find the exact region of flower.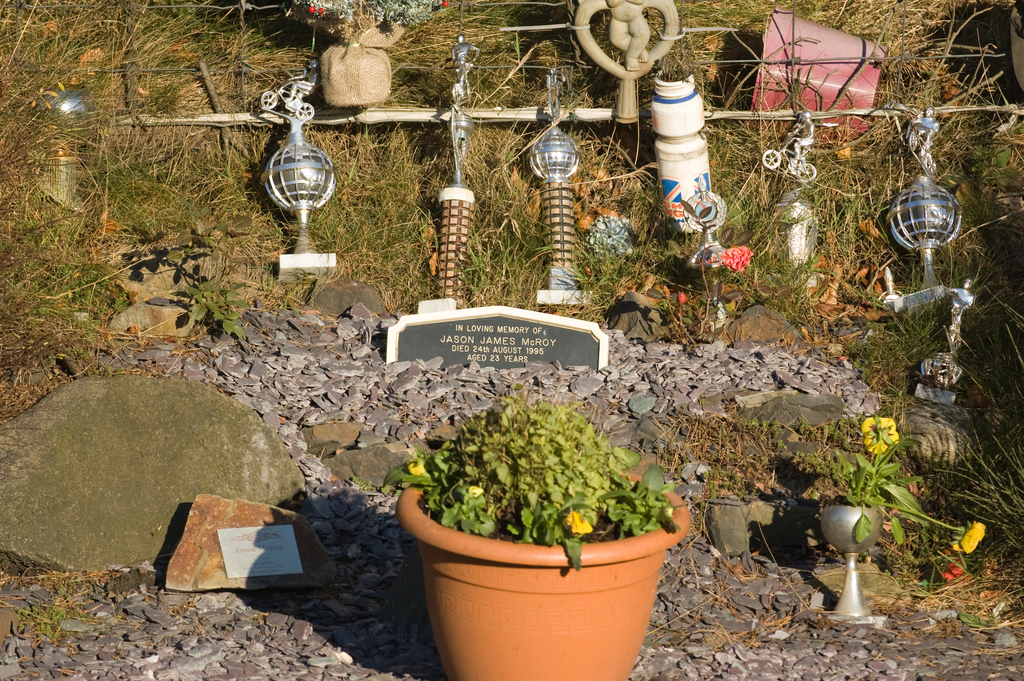
Exact region: bbox=(717, 245, 758, 277).
